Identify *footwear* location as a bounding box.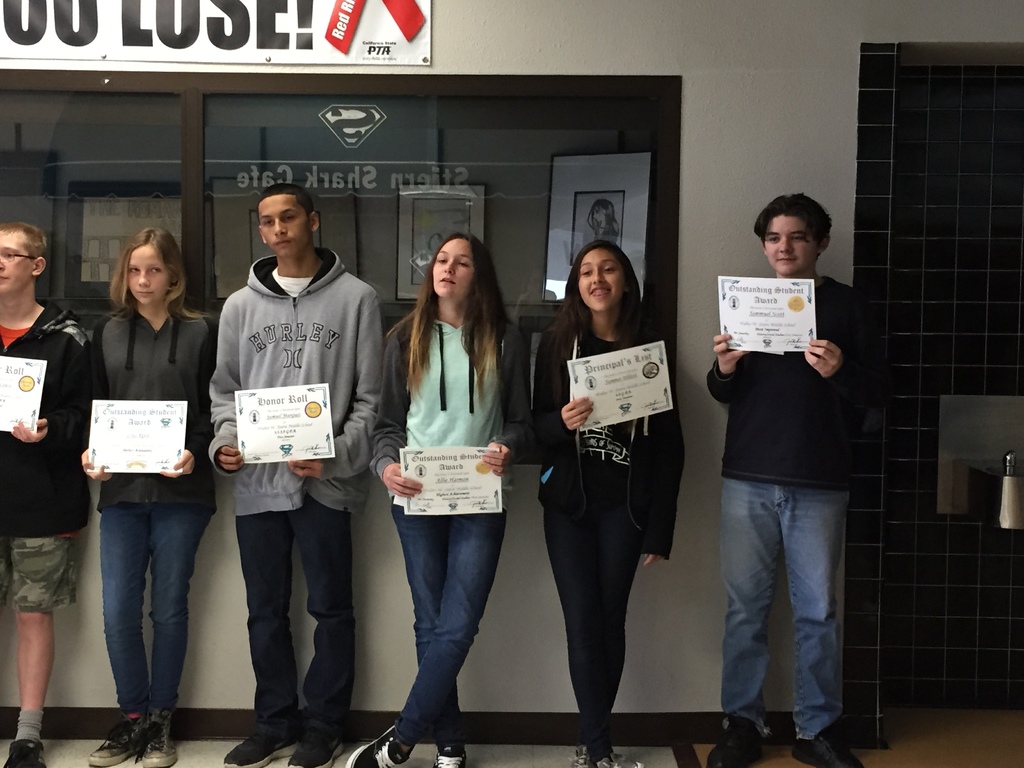
bbox(6, 732, 49, 767).
